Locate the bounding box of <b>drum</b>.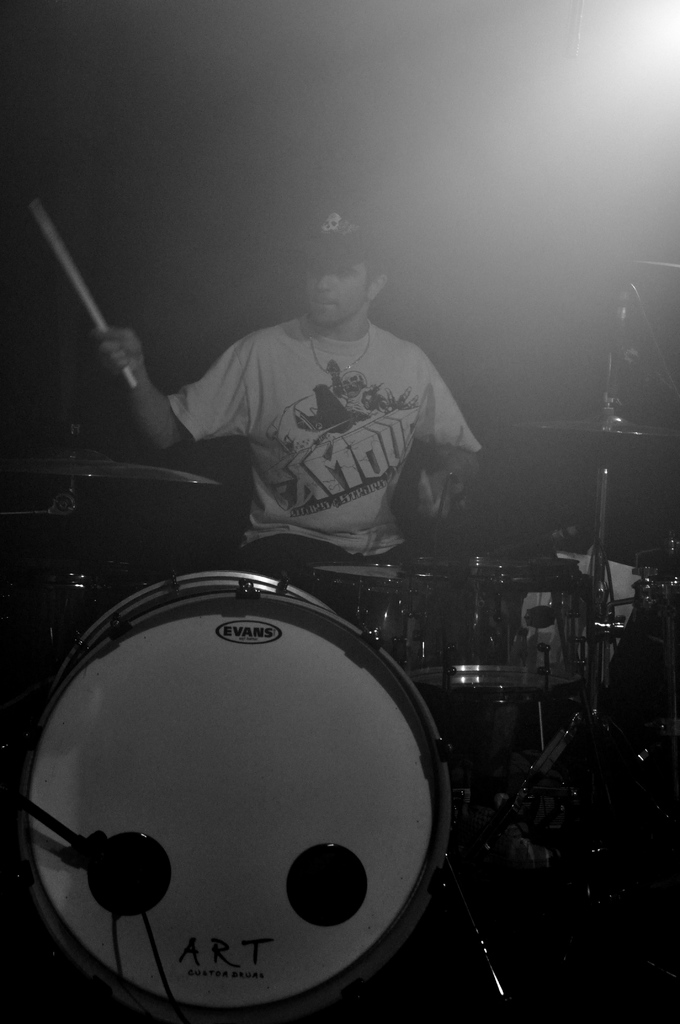
Bounding box: (left=18, top=570, right=444, bottom=1022).
